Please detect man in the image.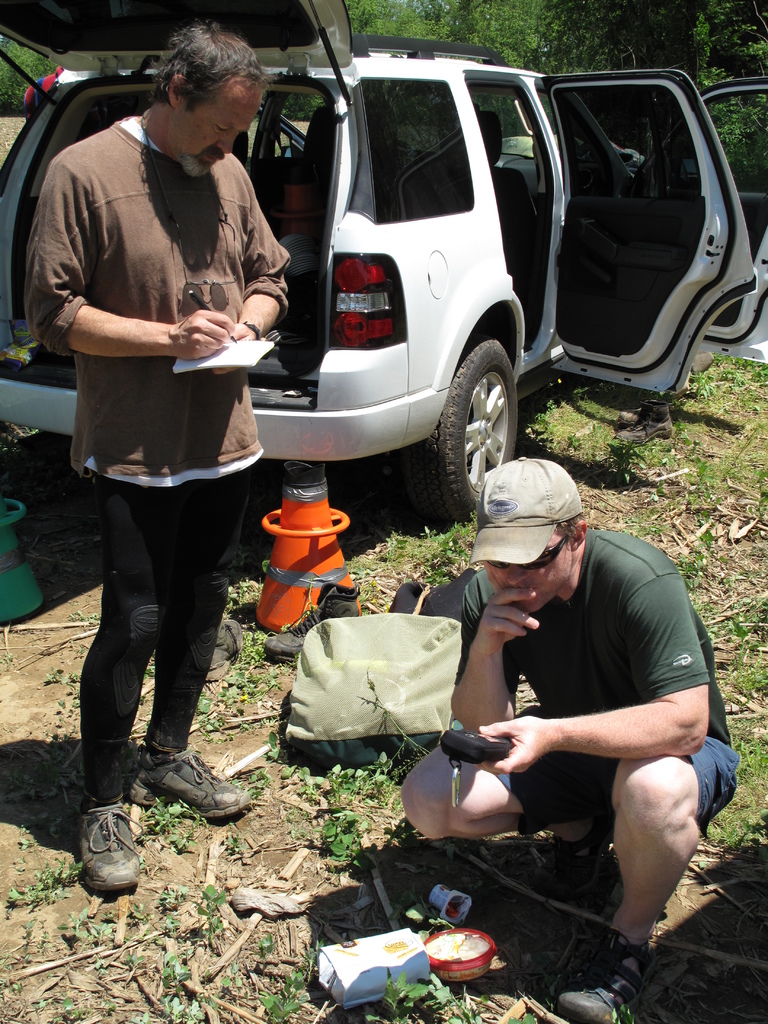
(405,449,741,1023).
